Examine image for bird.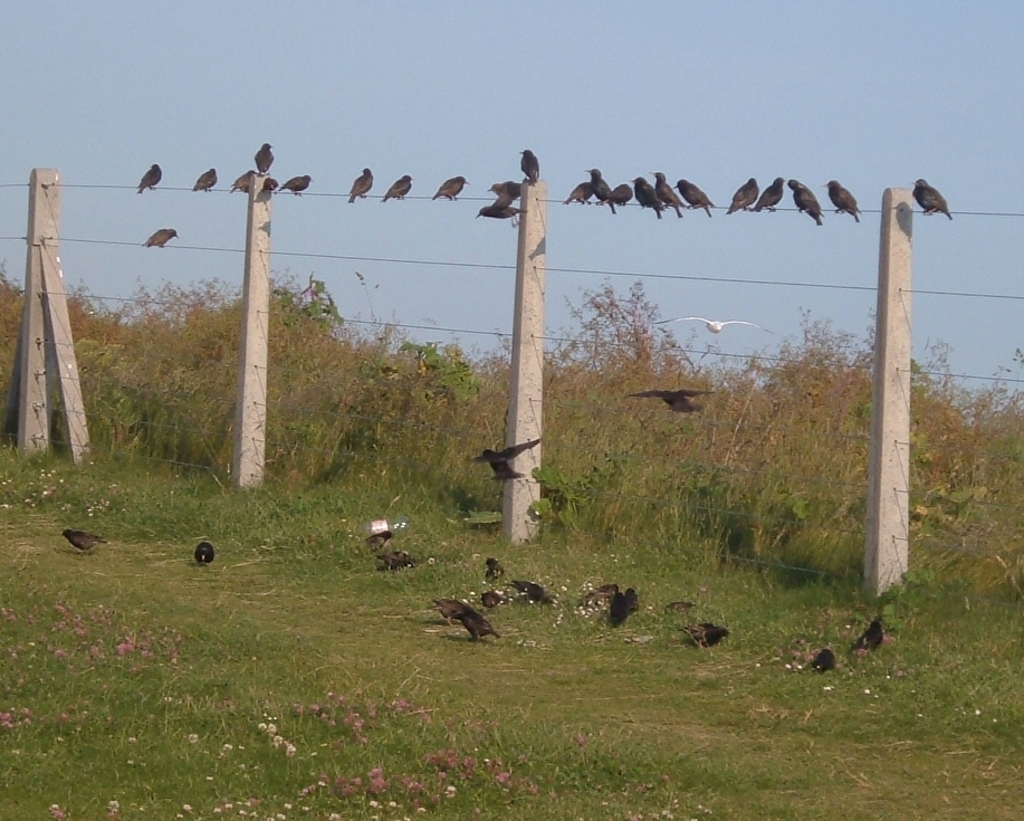
Examination result: <bbox>630, 172, 664, 219</bbox>.
